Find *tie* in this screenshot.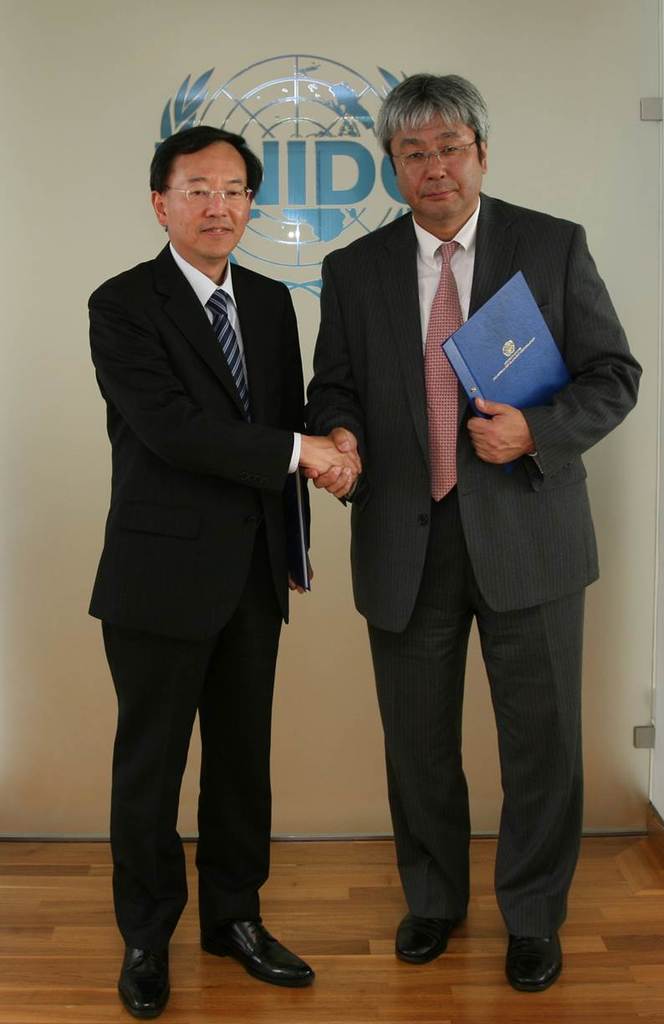
The bounding box for *tie* is [x1=205, y1=286, x2=253, y2=412].
